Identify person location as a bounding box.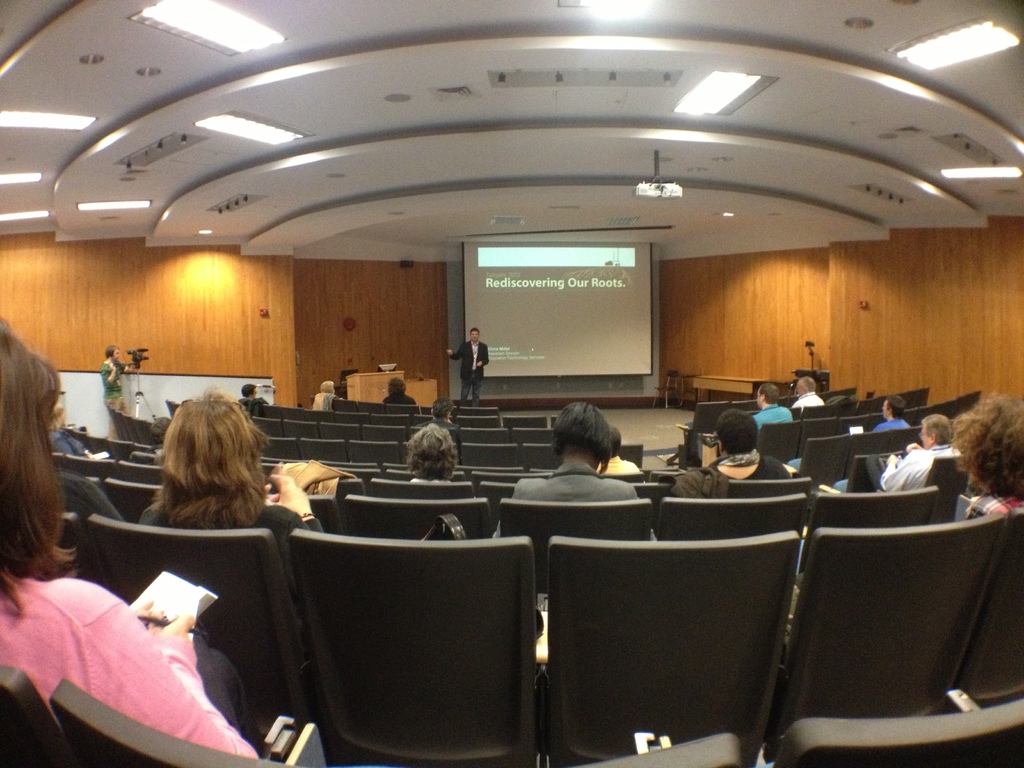
bbox=(488, 401, 660, 539).
